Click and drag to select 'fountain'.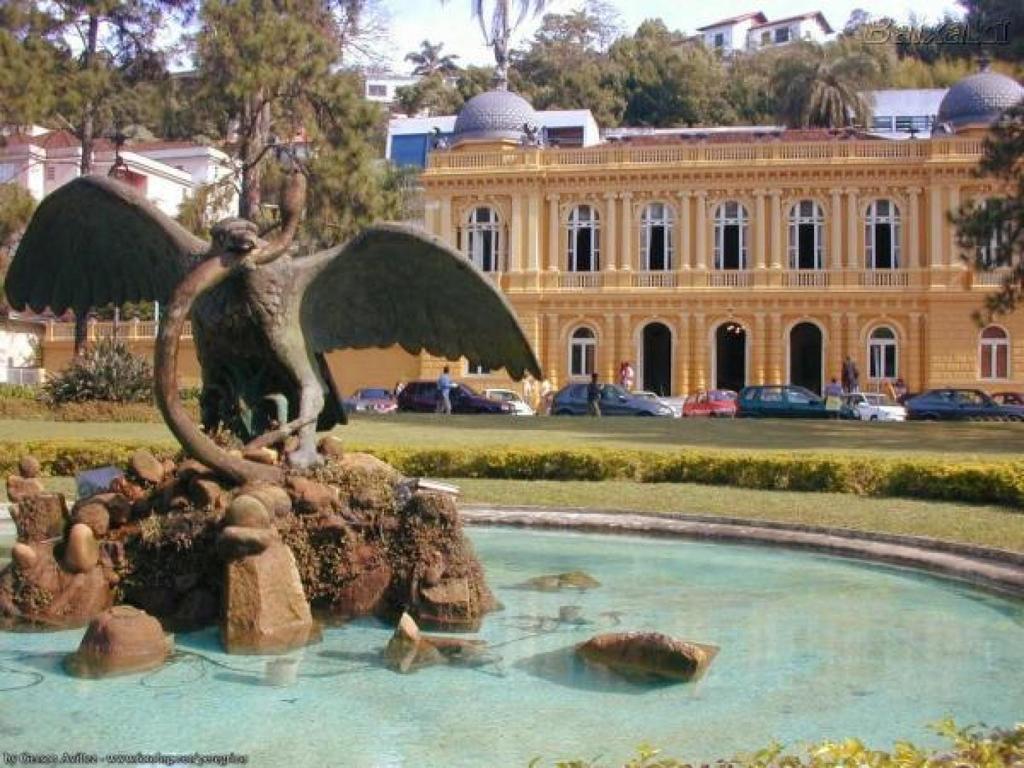
Selection: pyautogui.locateOnScreen(0, 168, 569, 696).
